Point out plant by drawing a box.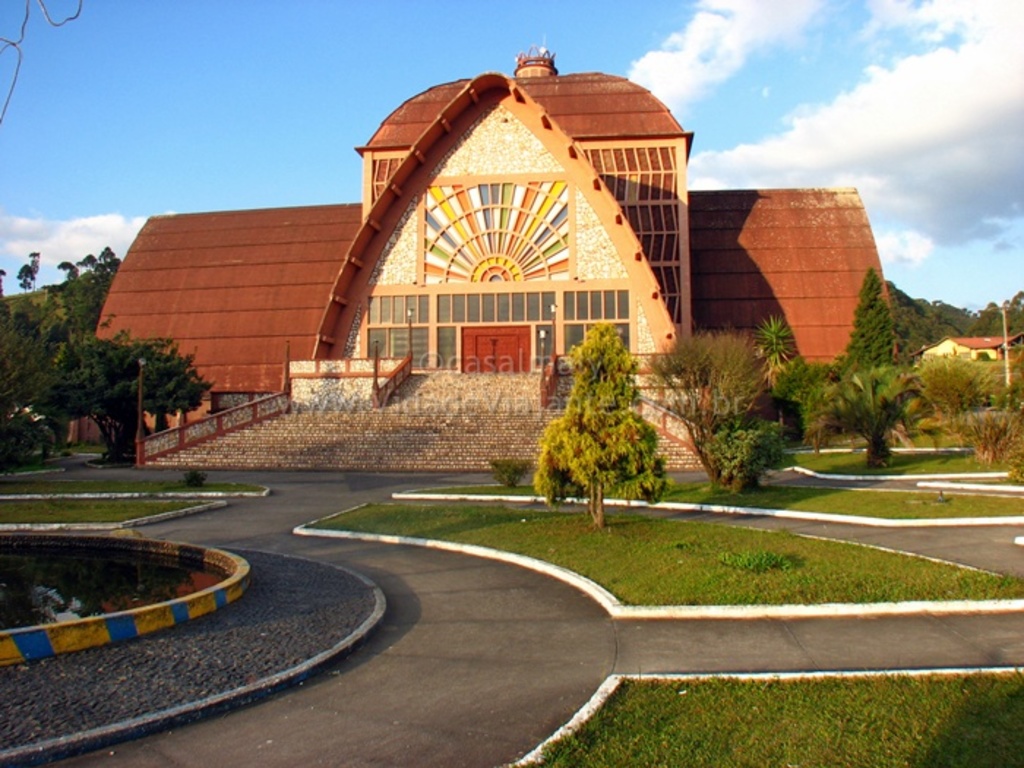
Rect(720, 544, 799, 576).
